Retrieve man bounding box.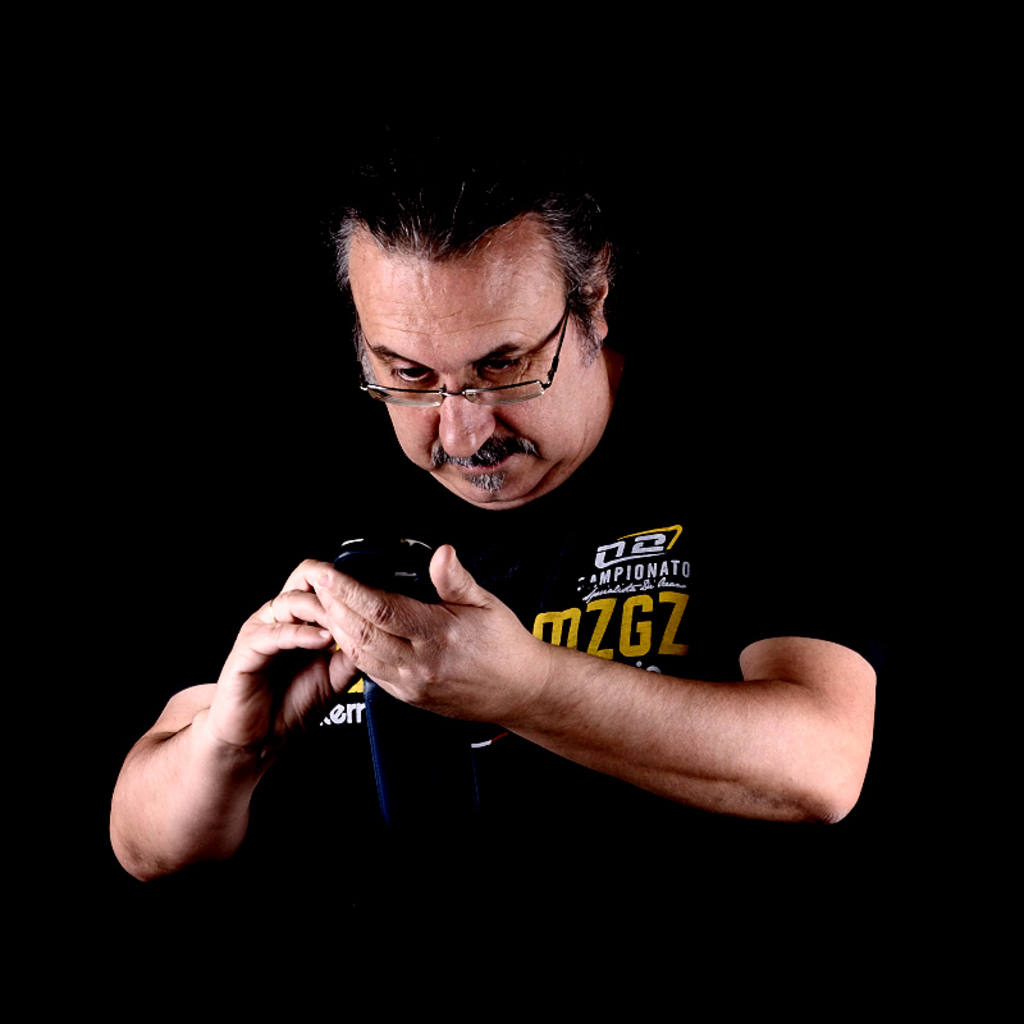
Bounding box: (111, 132, 887, 1023).
